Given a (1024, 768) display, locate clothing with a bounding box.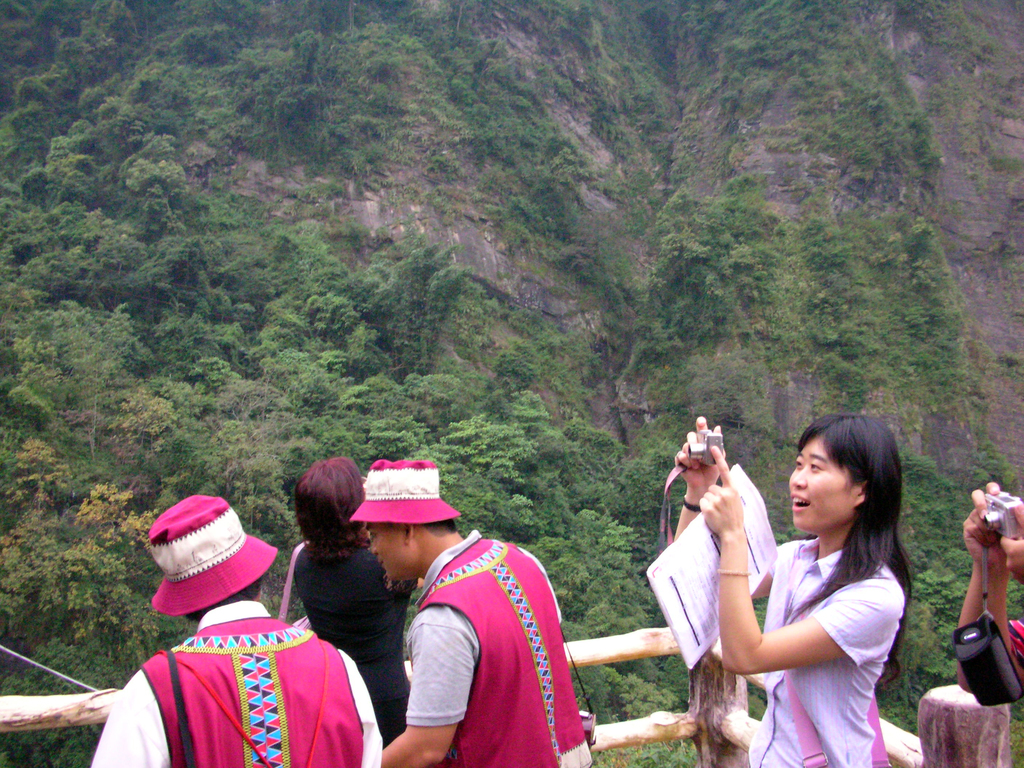
Located: bbox=(291, 529, 412, 745).
